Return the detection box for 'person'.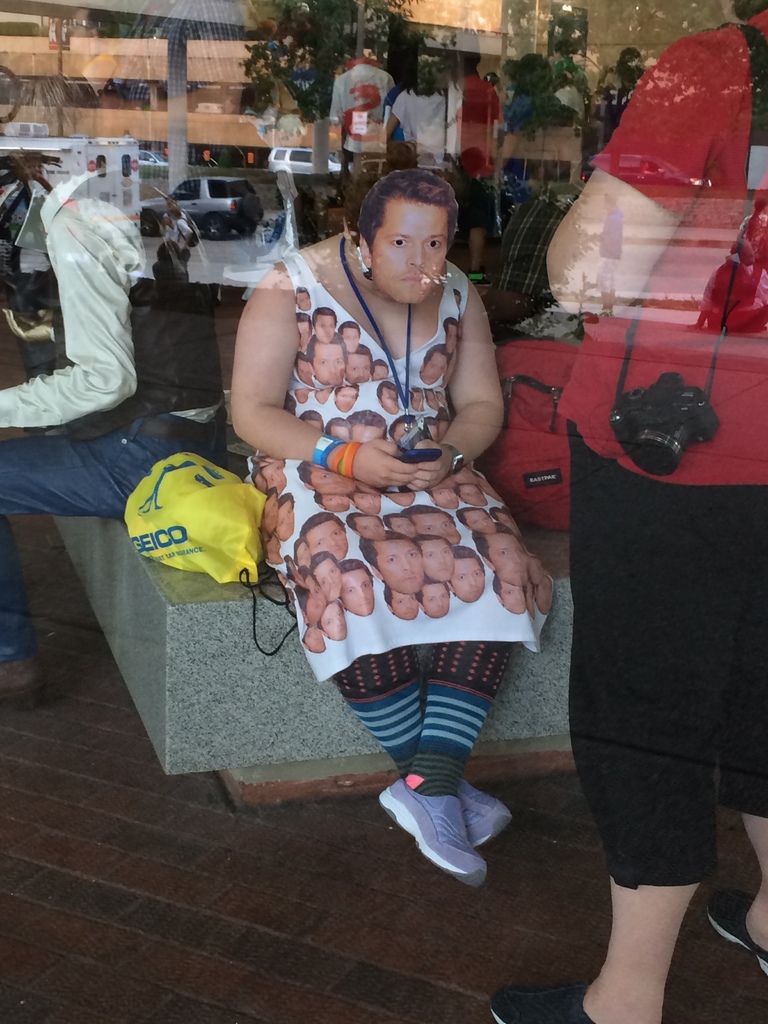
box(308, 333, 346, 391).
